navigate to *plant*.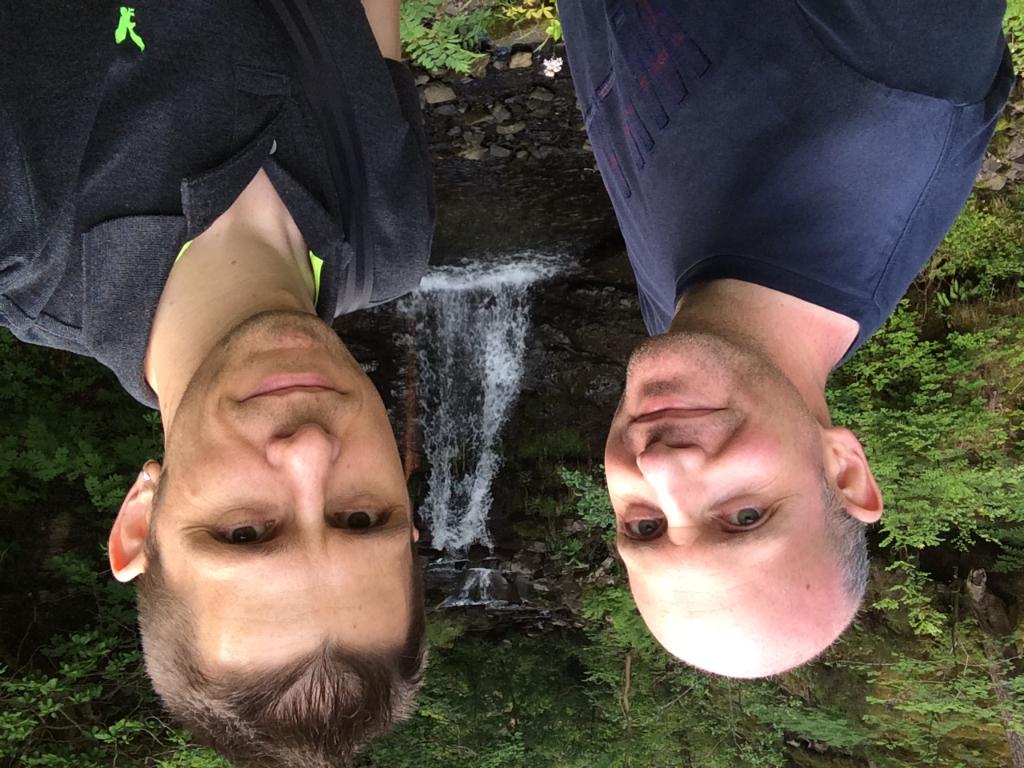
Navigation target: x1=996, y1=0, x2=1023, y2=78.
